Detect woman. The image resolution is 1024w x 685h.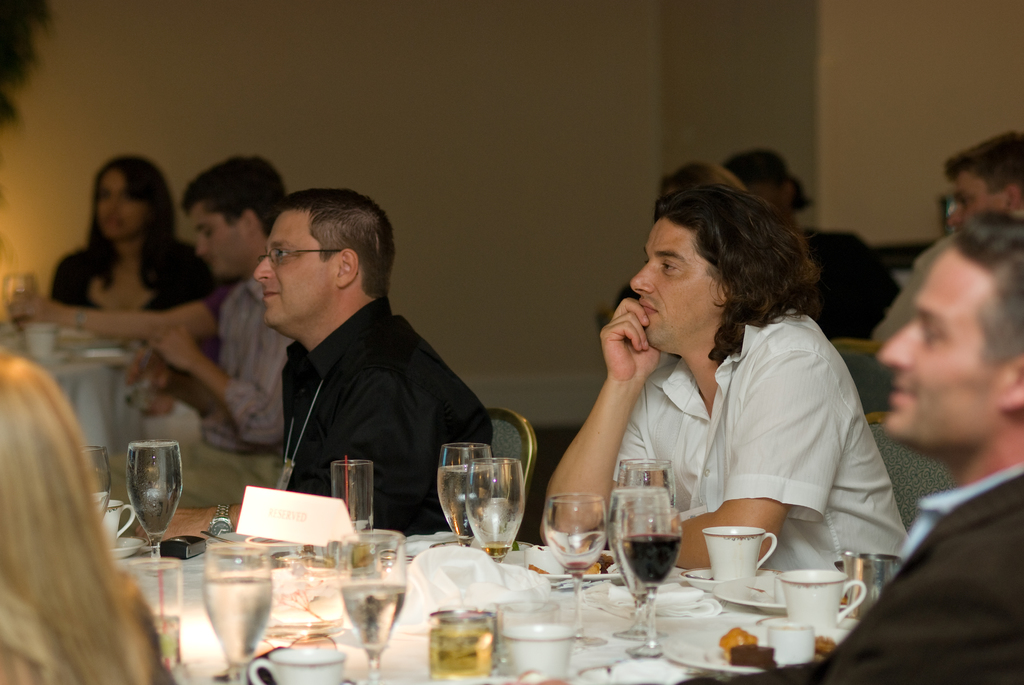
bbox=[619, 205, 895, 651].
